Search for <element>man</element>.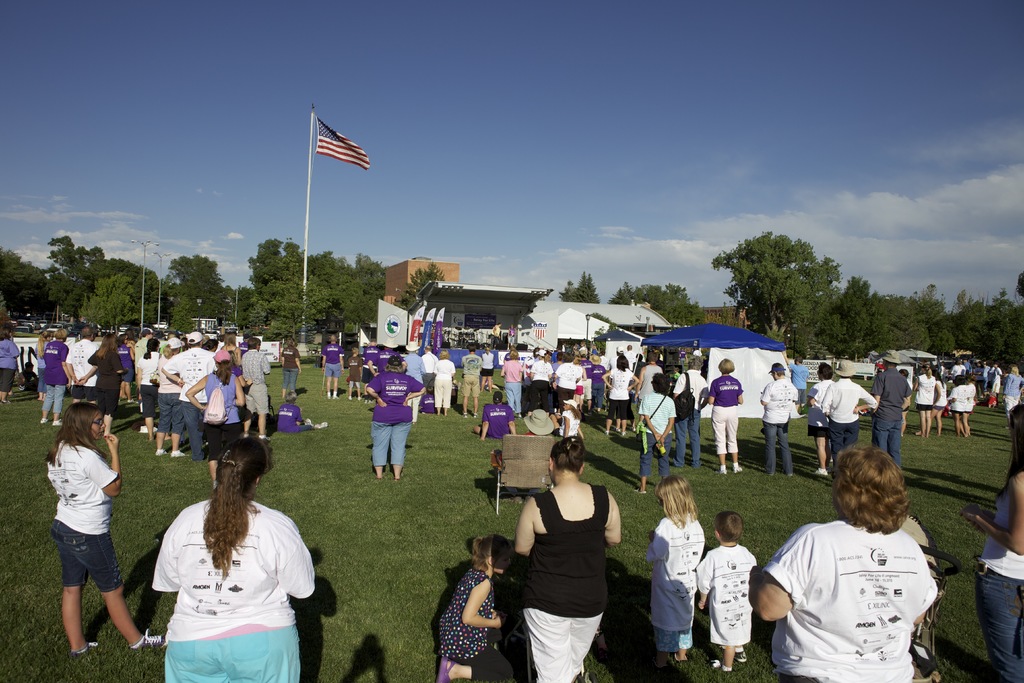
Found at pyautogui.locateOnScreen(632, 351, 662, 421).
